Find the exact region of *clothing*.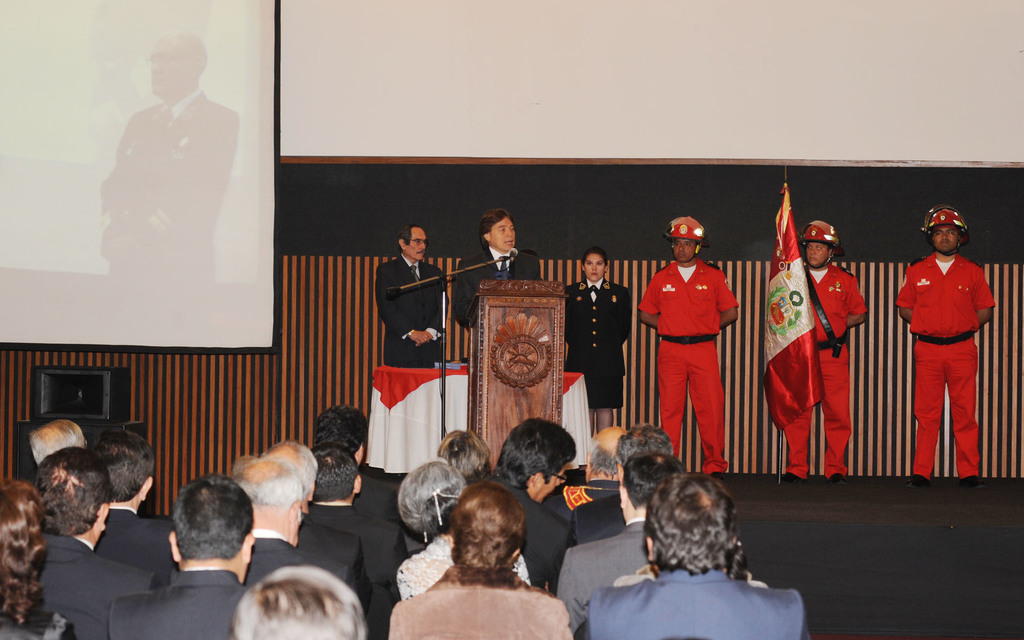
Exact region: crop(588, 570, 803, 637).
